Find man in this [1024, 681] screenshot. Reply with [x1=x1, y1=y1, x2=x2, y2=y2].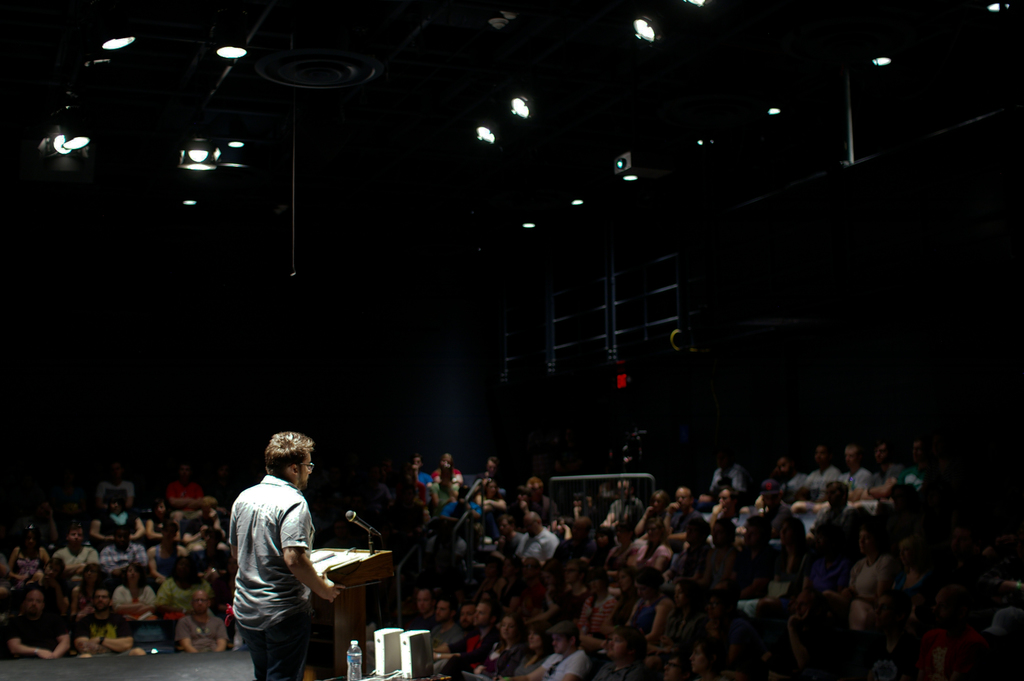
[x1=512, y1=620, x2=588, y2=679].
